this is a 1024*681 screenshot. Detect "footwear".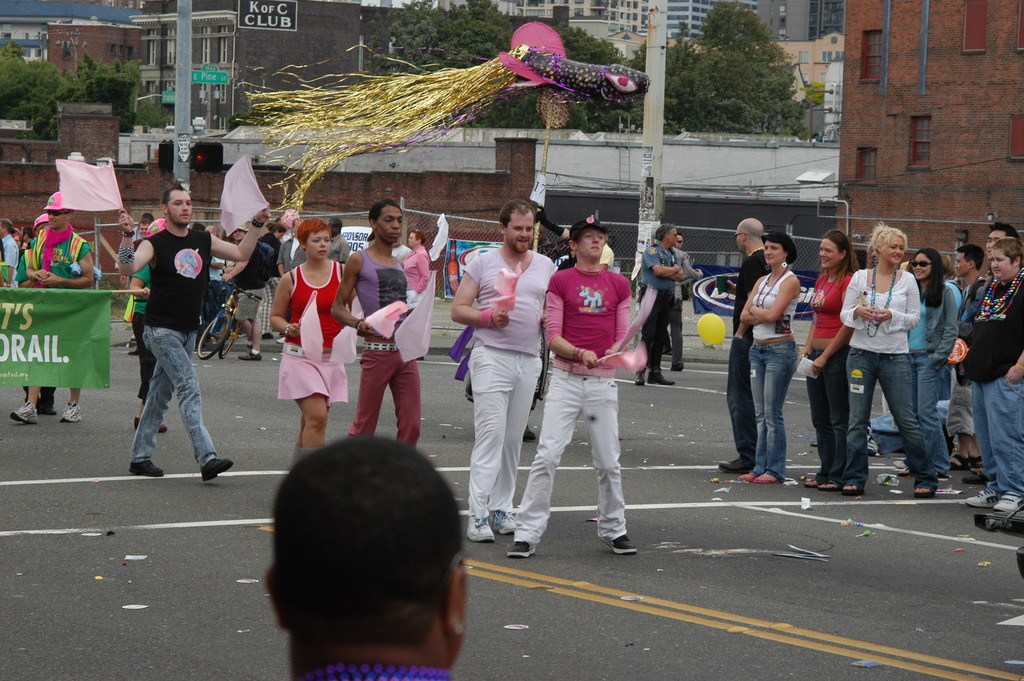
detection(947, 454, 966, 468).
